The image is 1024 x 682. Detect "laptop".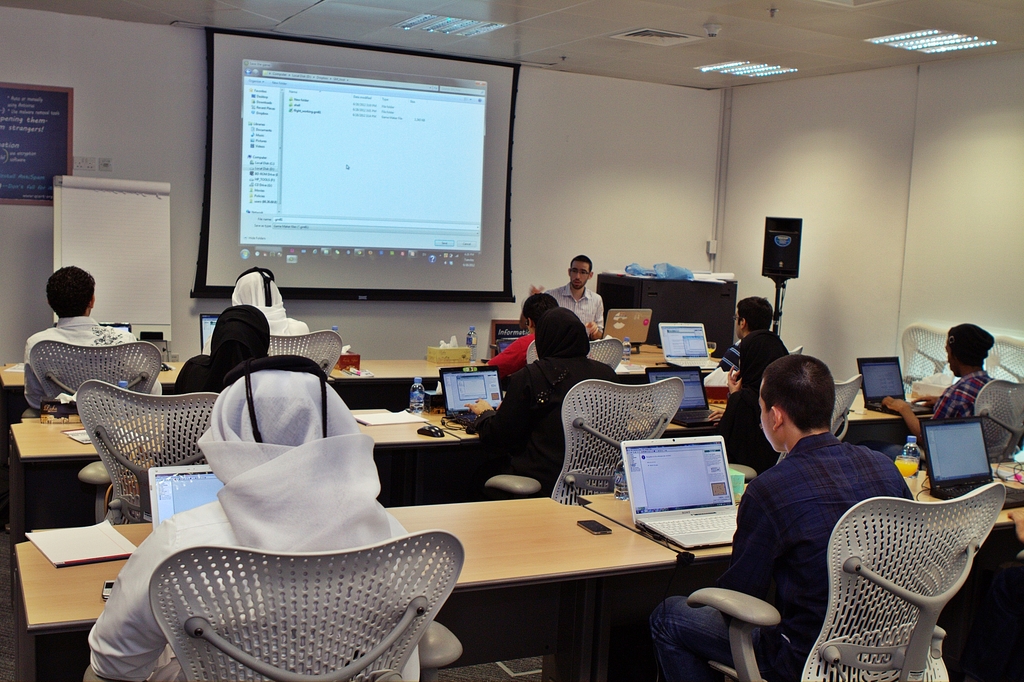
Detection: (918,415,1023,511).
